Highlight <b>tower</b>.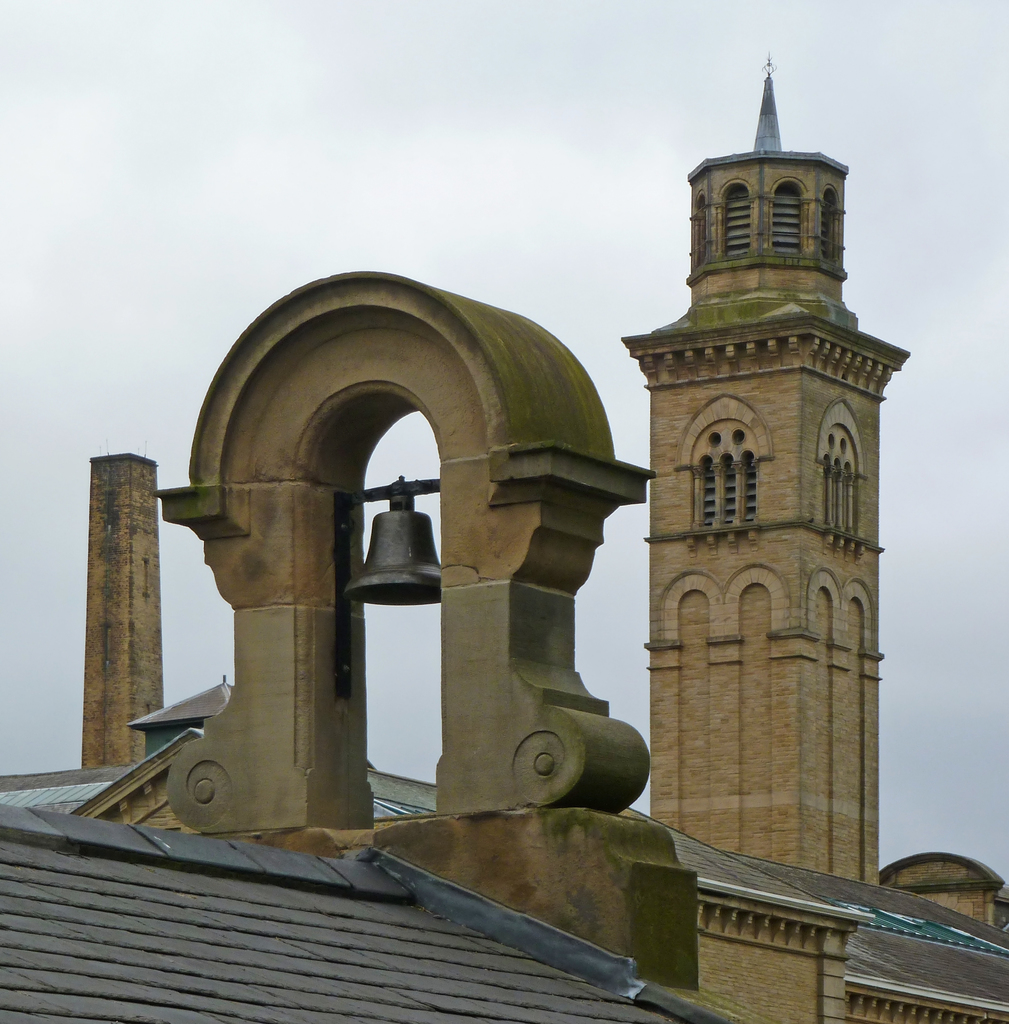
Highlighted region: 623 52 910 886.
